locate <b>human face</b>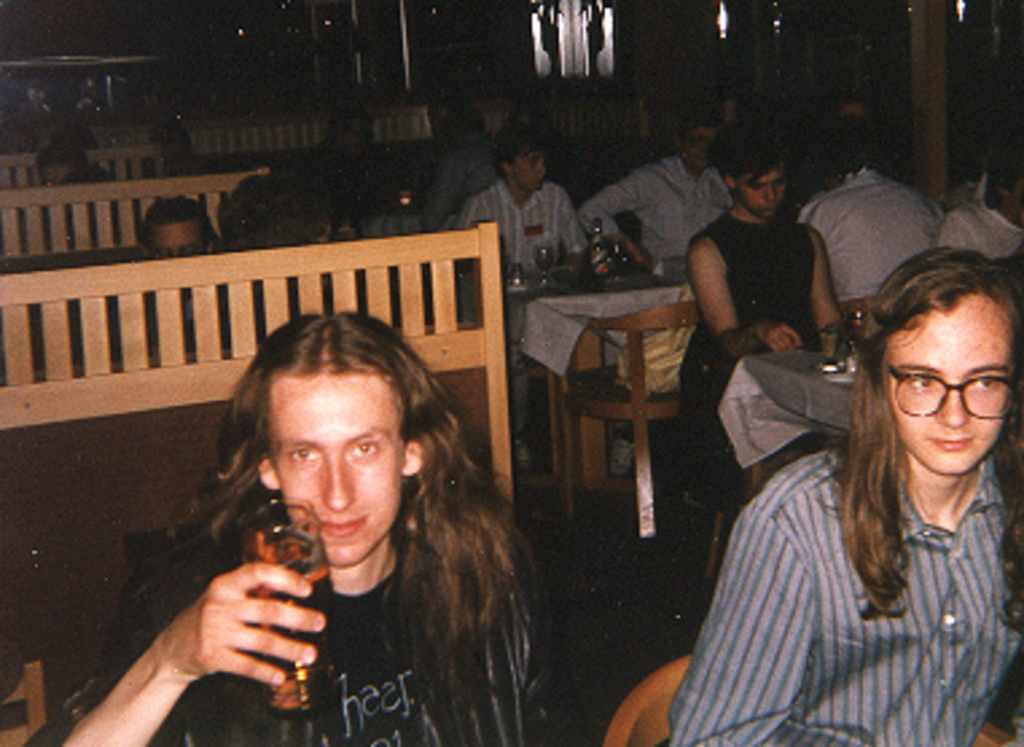
l=508, t=148, r=546, b=185
